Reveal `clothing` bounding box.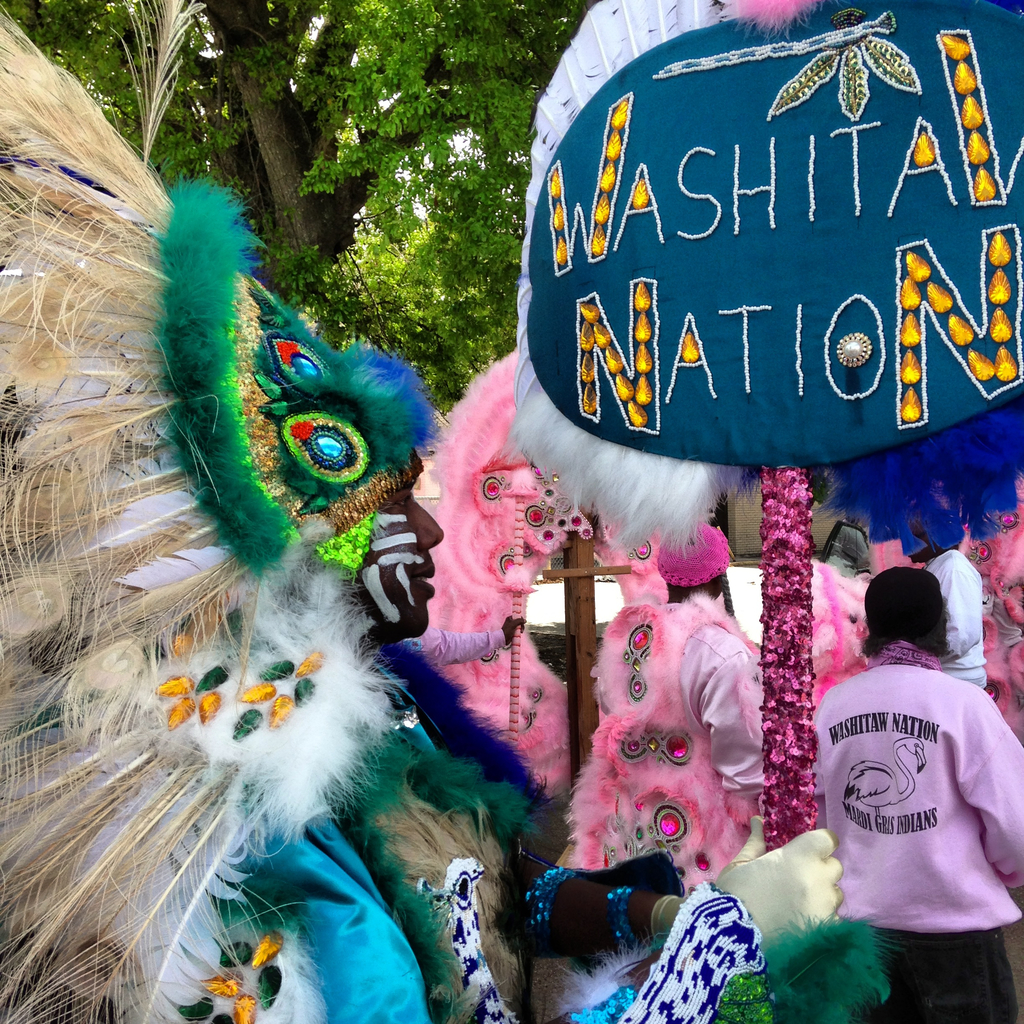
Revealed: rect(925, 536, 996, 697).
